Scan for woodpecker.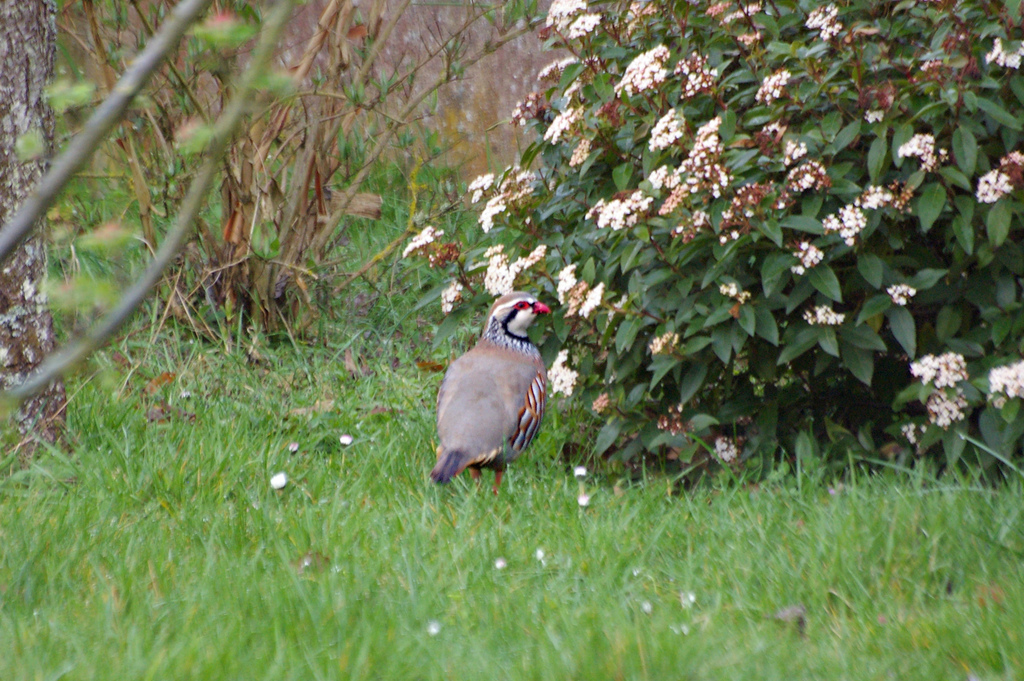
Scan result: [x1=419, y1=293, x2=576, y2=507].
